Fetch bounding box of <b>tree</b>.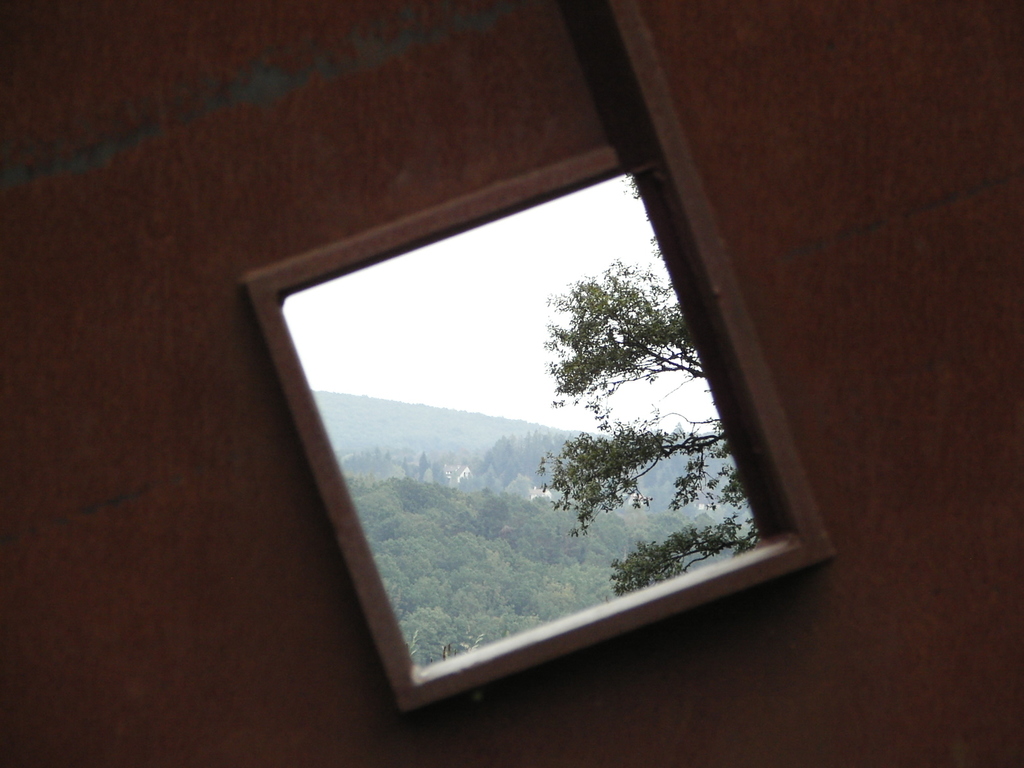
Bbox: bbox=[476, 424, 545, 502].
